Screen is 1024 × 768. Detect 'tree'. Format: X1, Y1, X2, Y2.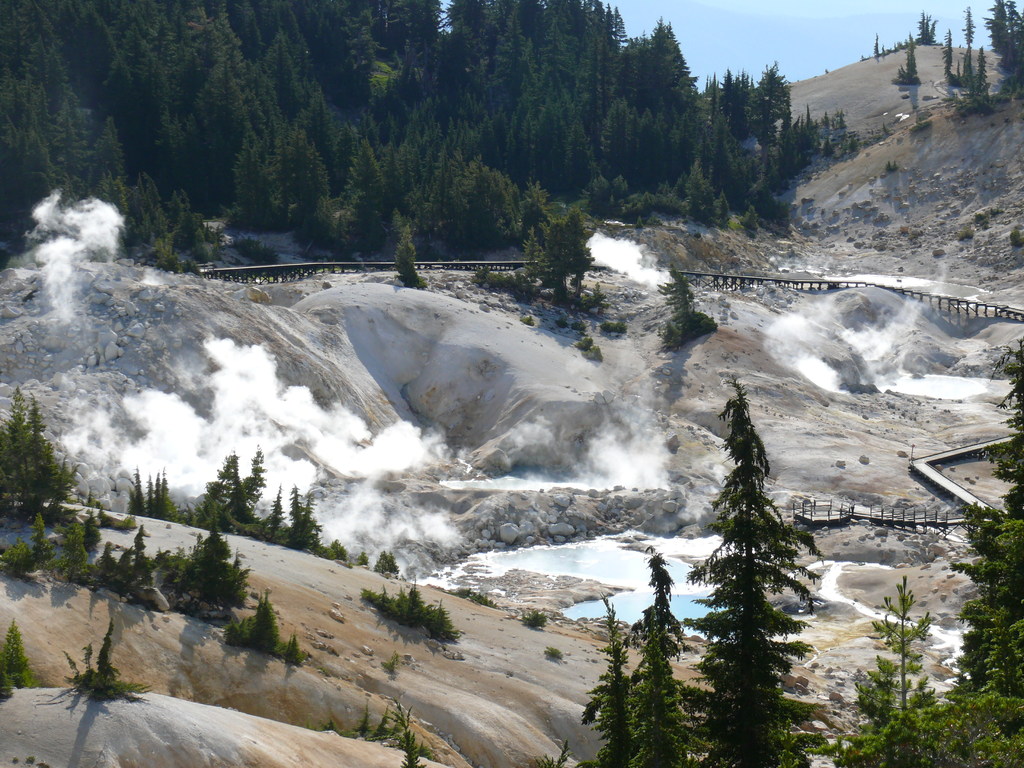
912, 9, 940, 42.
